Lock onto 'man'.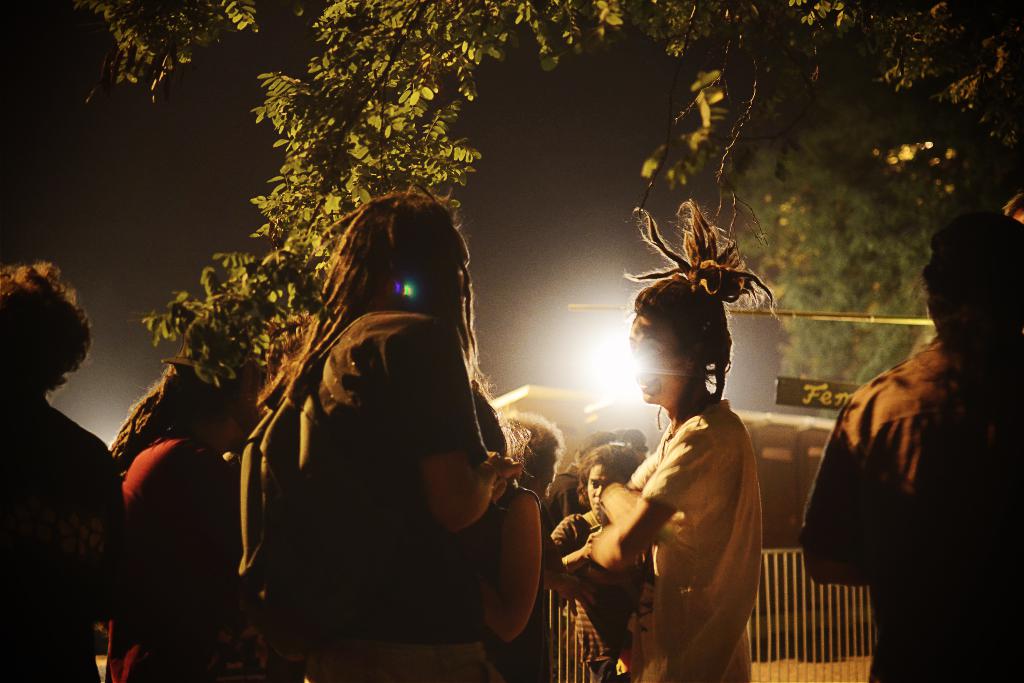
Locked: (234, 185, 525, 682).
